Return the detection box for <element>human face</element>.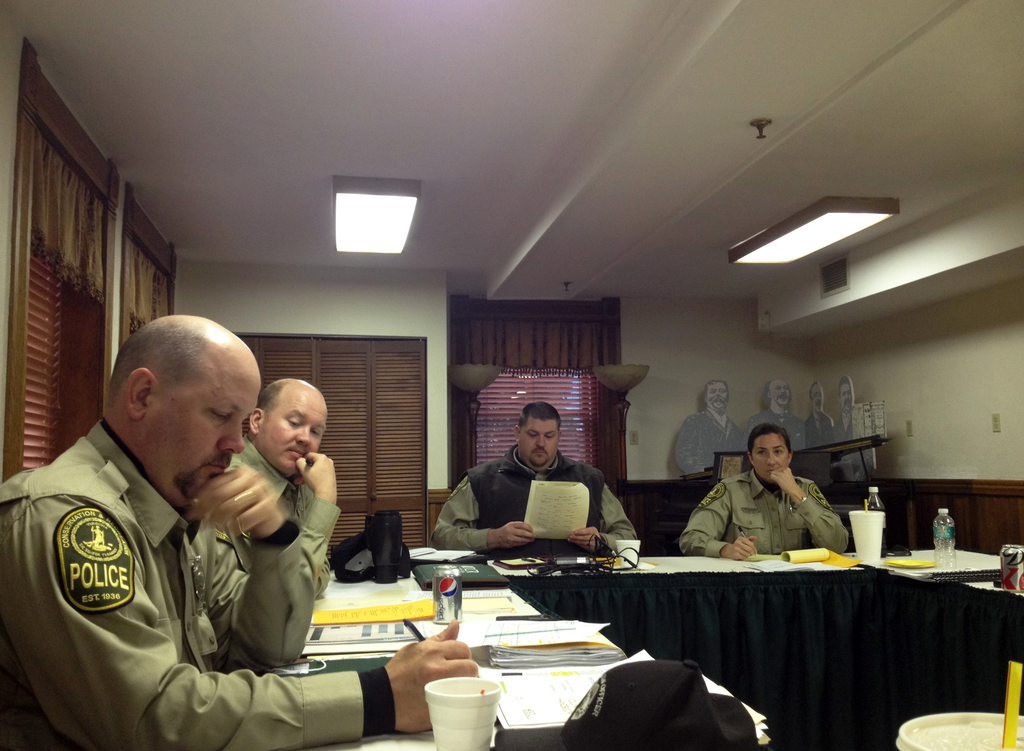
<box>750,431,792,478</box>.
